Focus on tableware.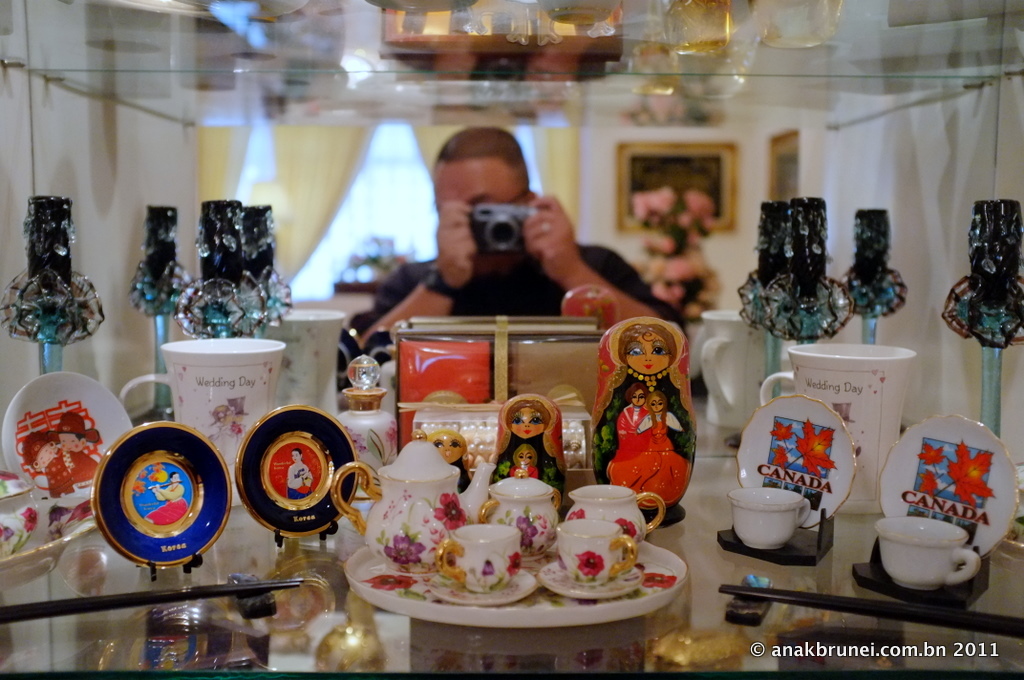
Focused at region(756, 347, 923, 512).
